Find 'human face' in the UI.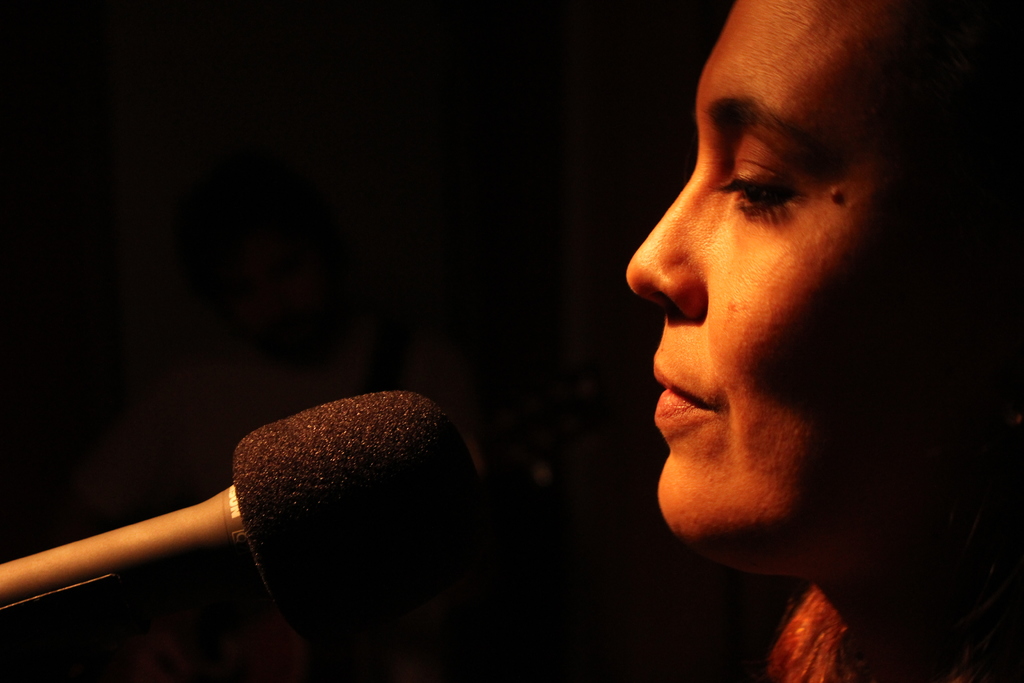
UI element at 623/0/1023/544.
